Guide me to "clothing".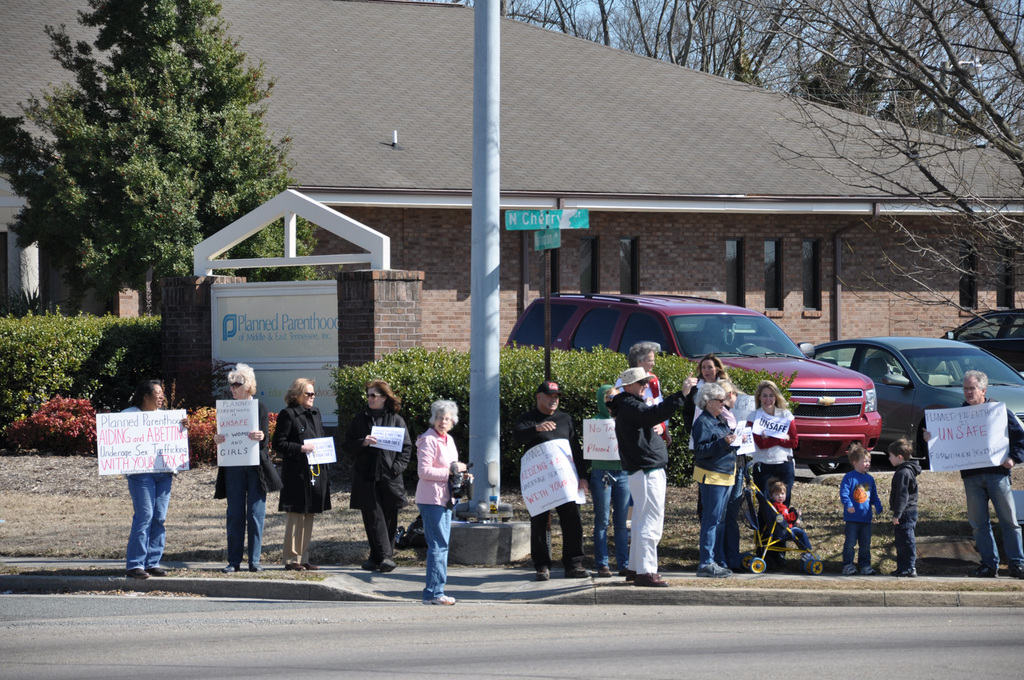
Guidance: detection(683, 408, 740, 564).
